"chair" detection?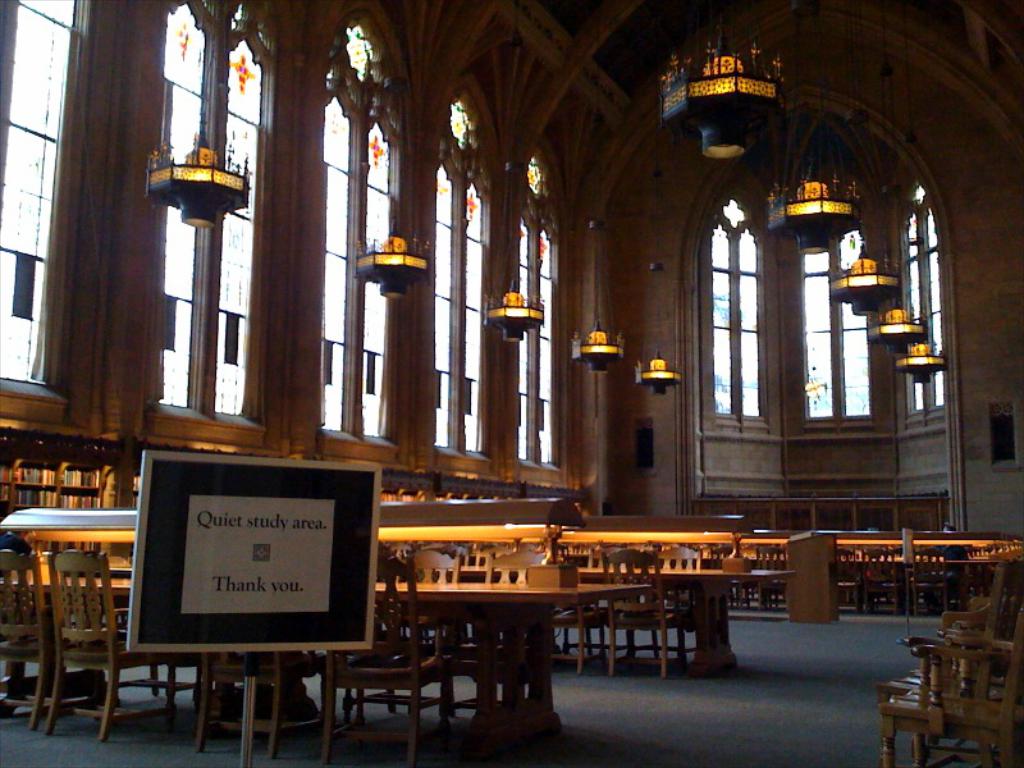
bbox(486, 539, 557, 589)
